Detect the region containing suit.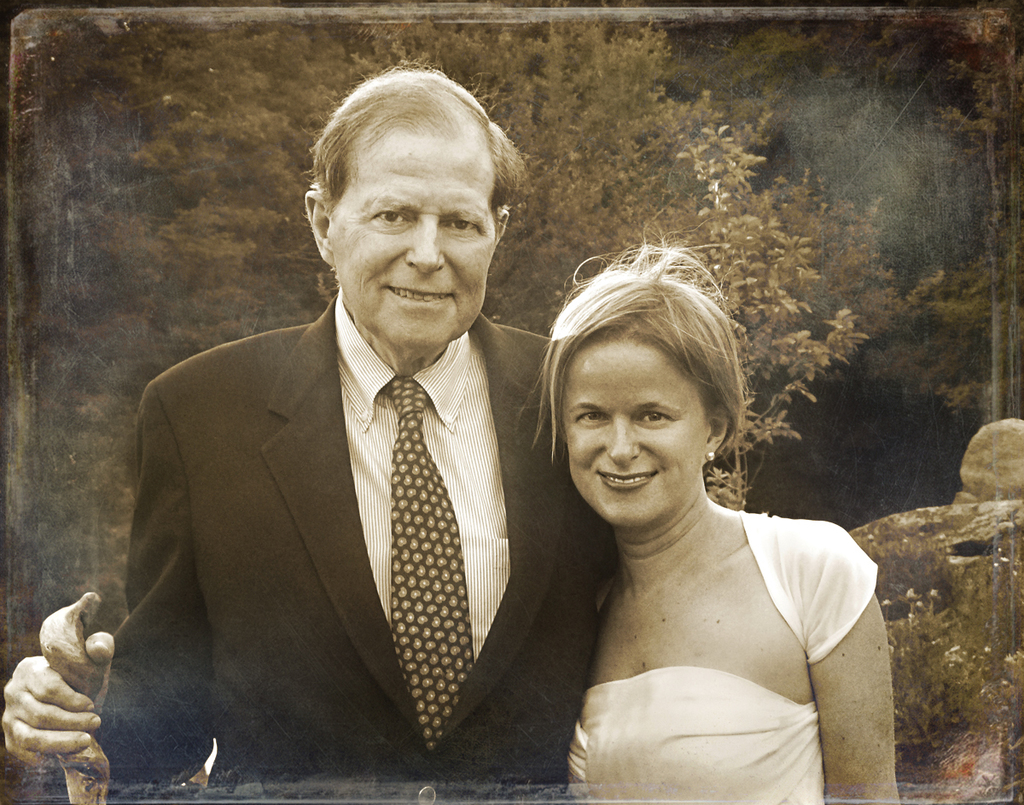
<bbox>131, 272, 573, 785</bbox>.
